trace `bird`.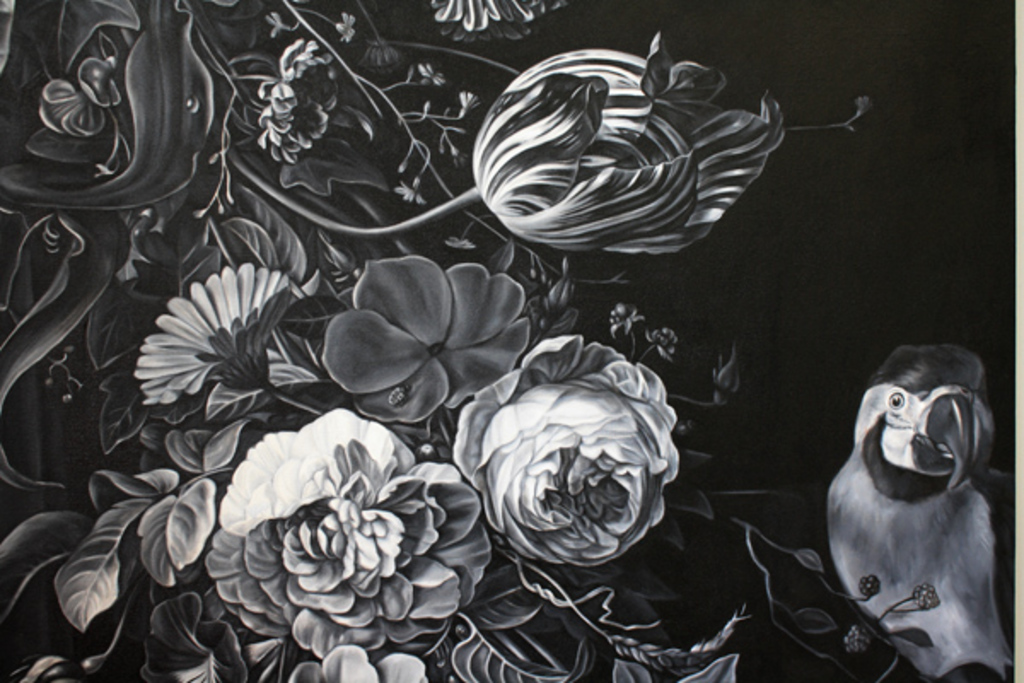
Traced to x1=826, y1=353, x2=1010, y2=639.
